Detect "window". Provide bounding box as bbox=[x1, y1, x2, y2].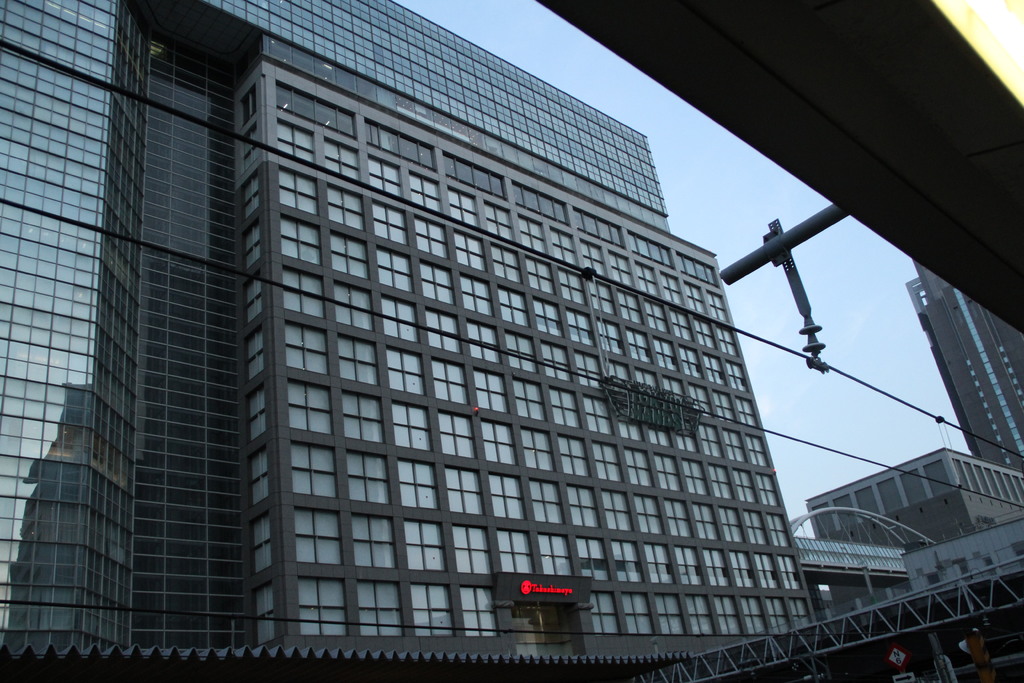
bbox=[335, 386, 384, 448].
